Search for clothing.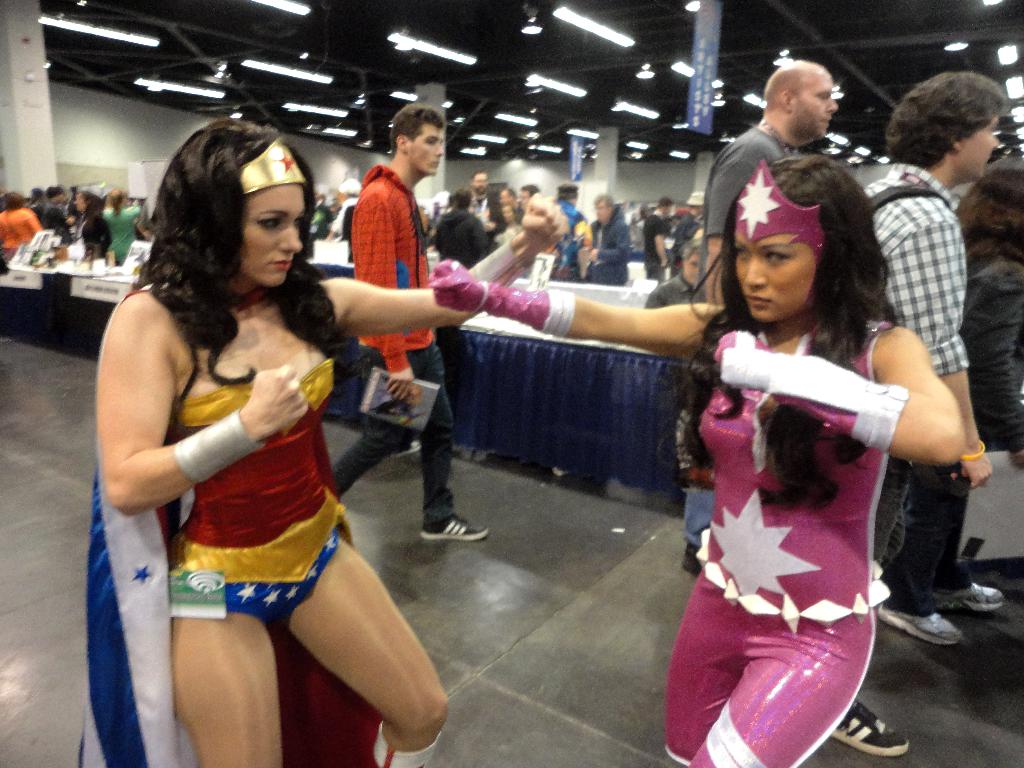
Found at <box>857,159,979,564</box>.
